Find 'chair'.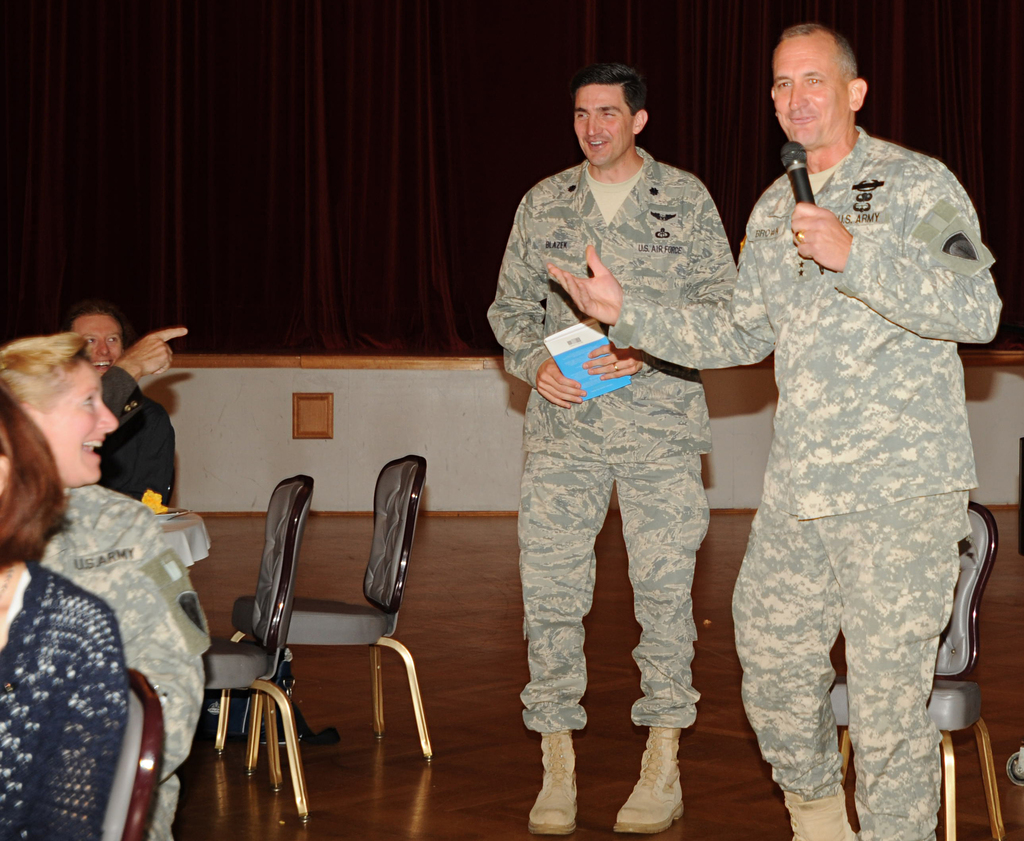
left=826, top=495, right=1001, bottom=840.
